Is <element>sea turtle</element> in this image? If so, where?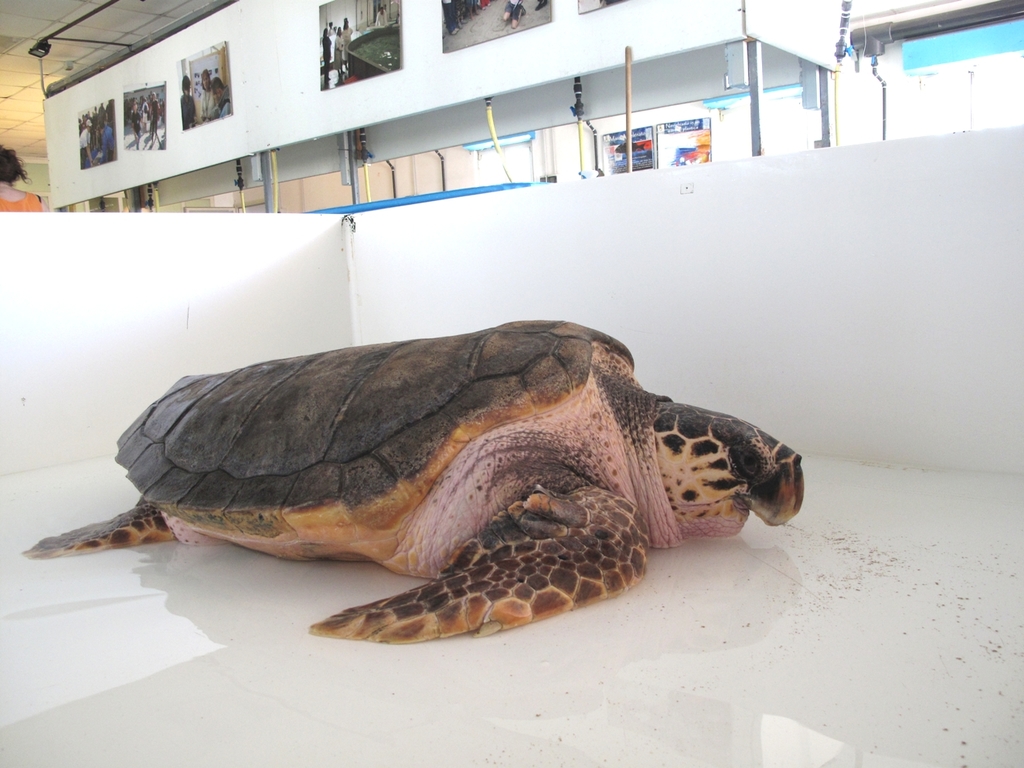
Yes, at select_region(24, 317, 807, 647).
